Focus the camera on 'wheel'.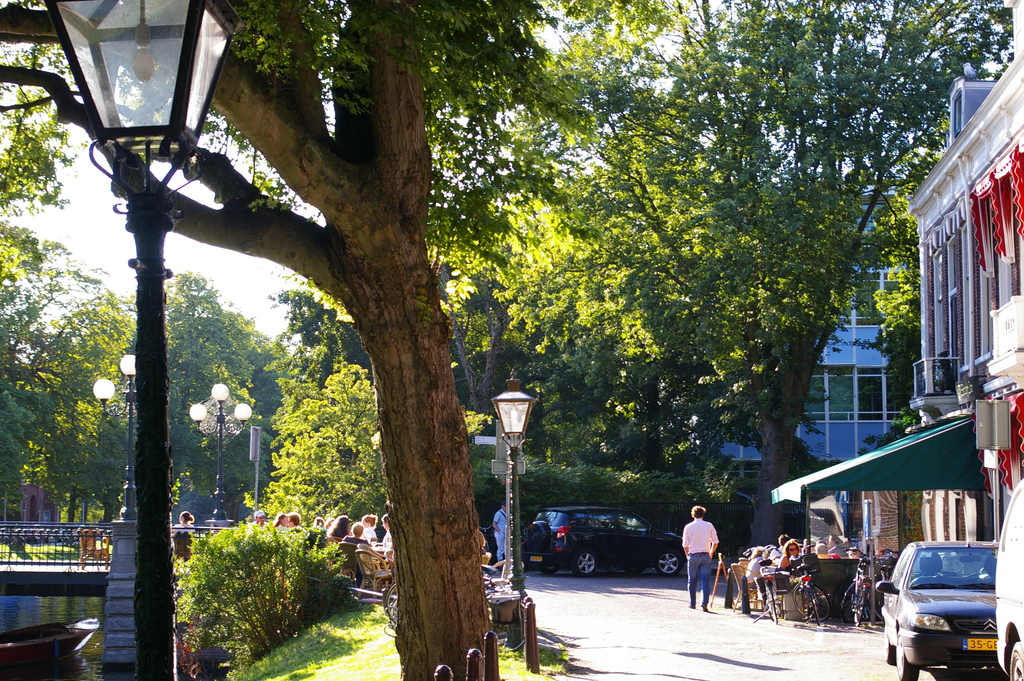
Focus region: [left=841, top=582, right=860, bottom=624].
